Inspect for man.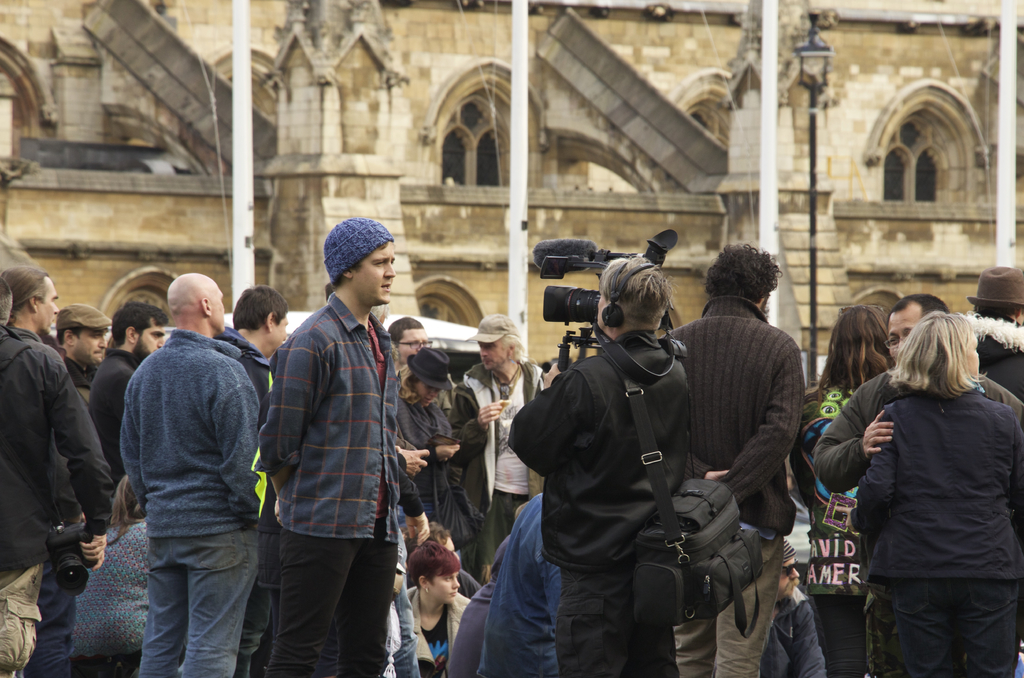
Inspection: bbox(0, 276, 119, 675).
